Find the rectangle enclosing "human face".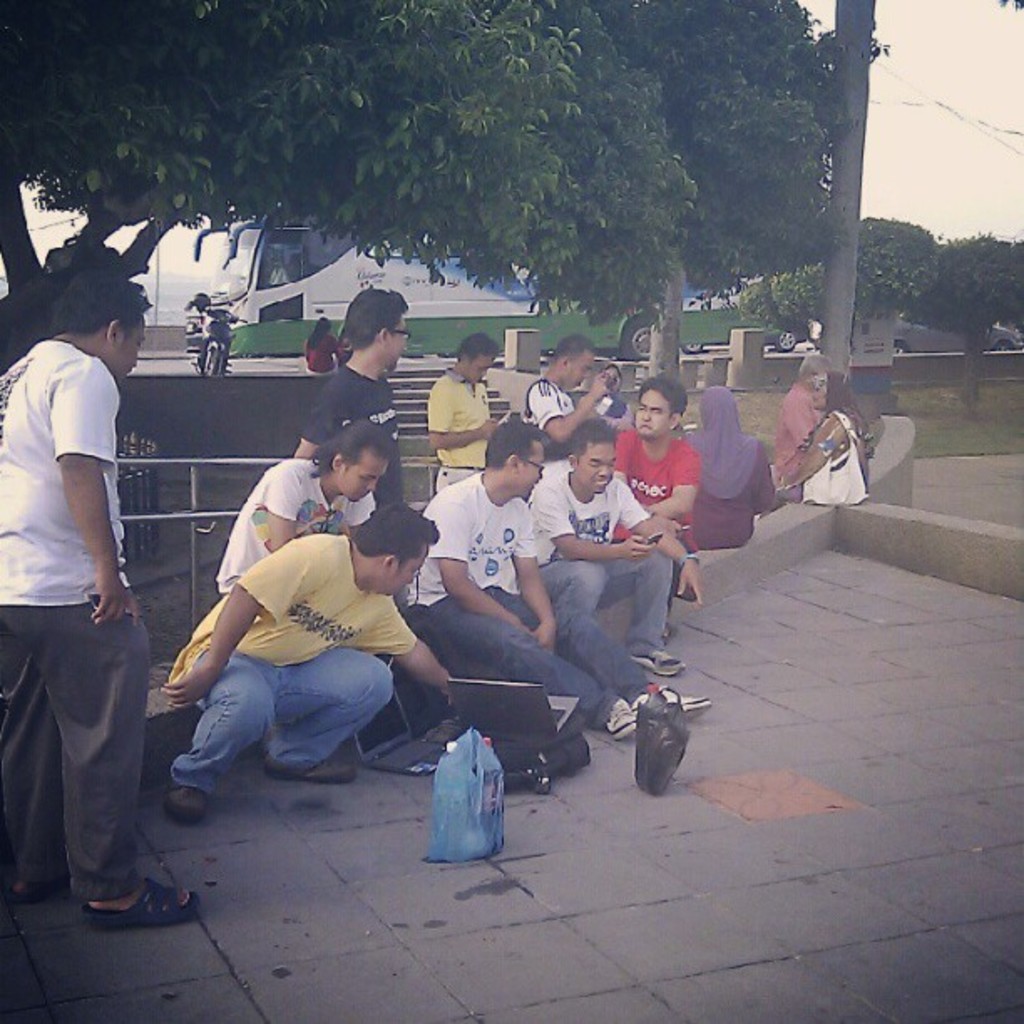
[x1=514, y1=443, x2=540, y2=492].
